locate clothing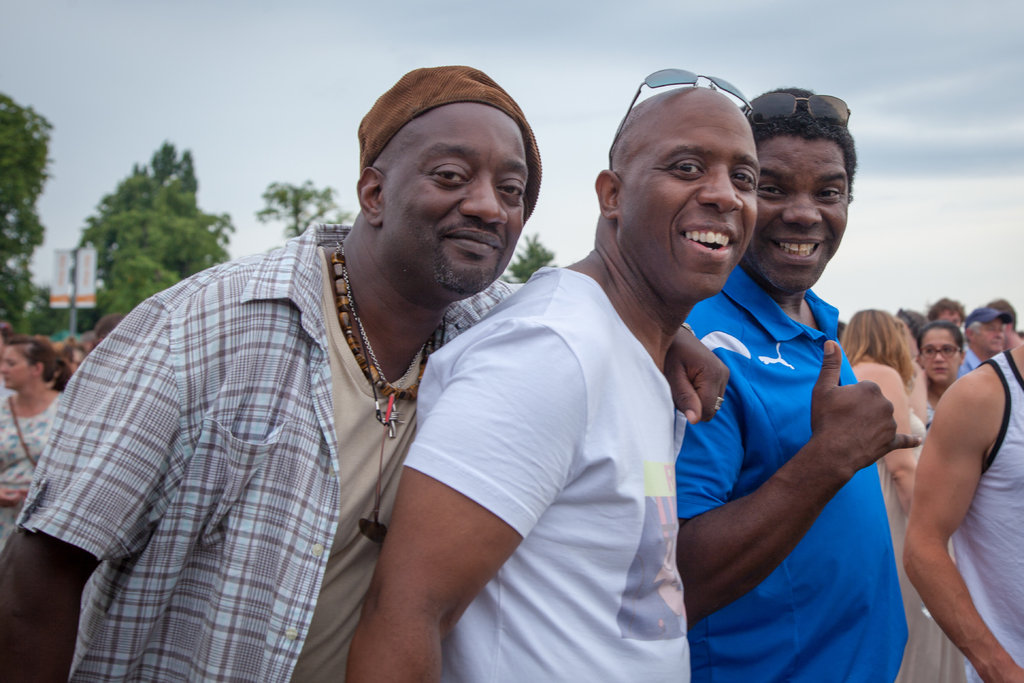
[18,220,349,682]
